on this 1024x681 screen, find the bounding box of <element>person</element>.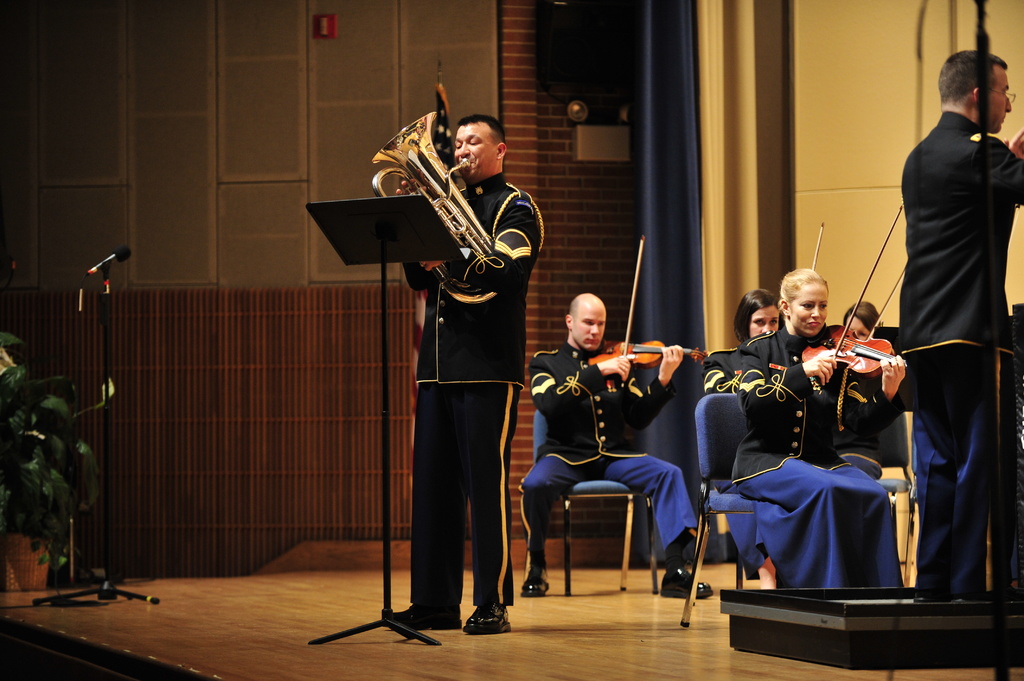
Bounding box: box=[493, 289, 698, 623].
